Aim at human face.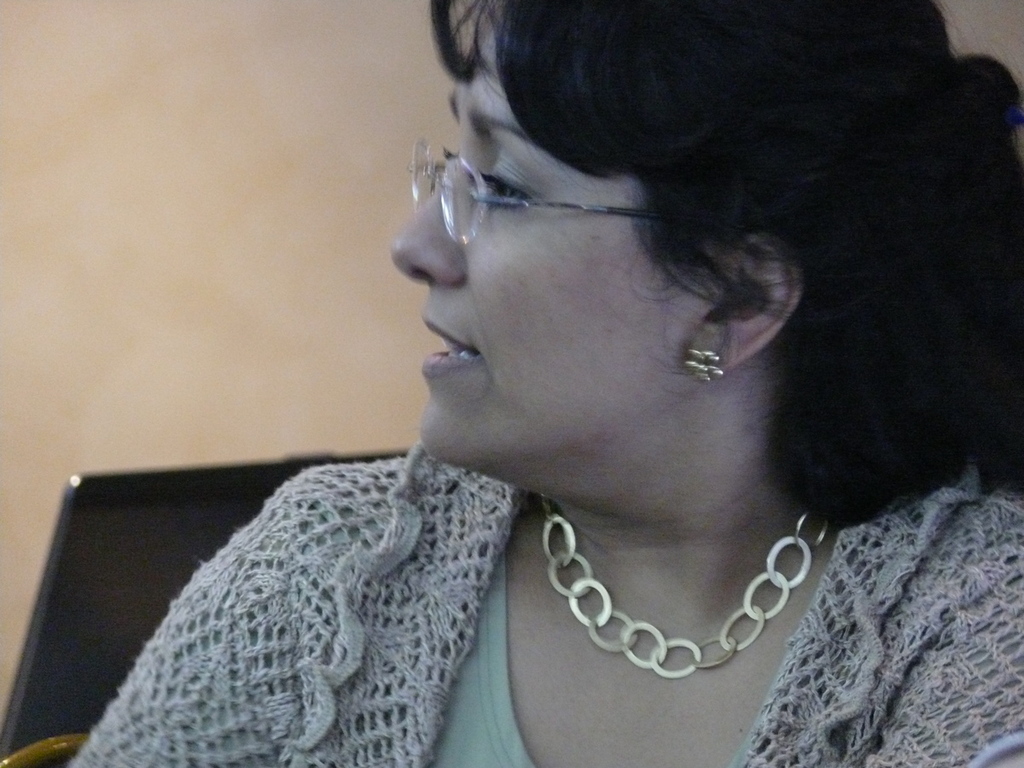
Aimed at [387, 32, 720, 458].
